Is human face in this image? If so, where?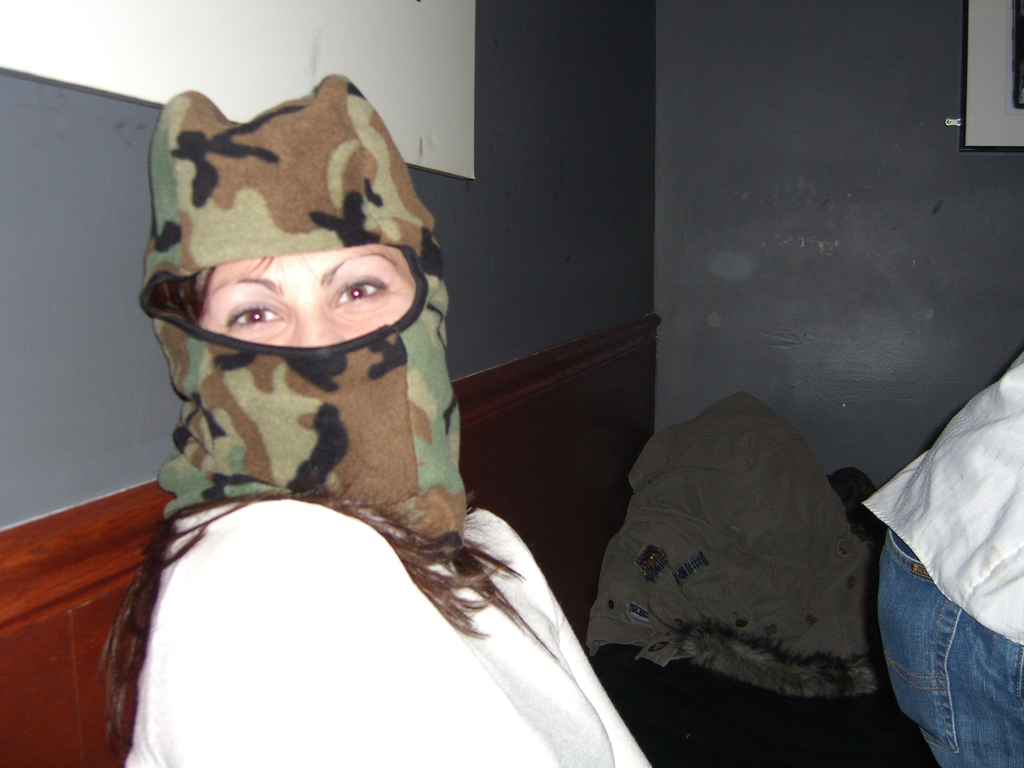
Yes, at [196,243,422,346].
